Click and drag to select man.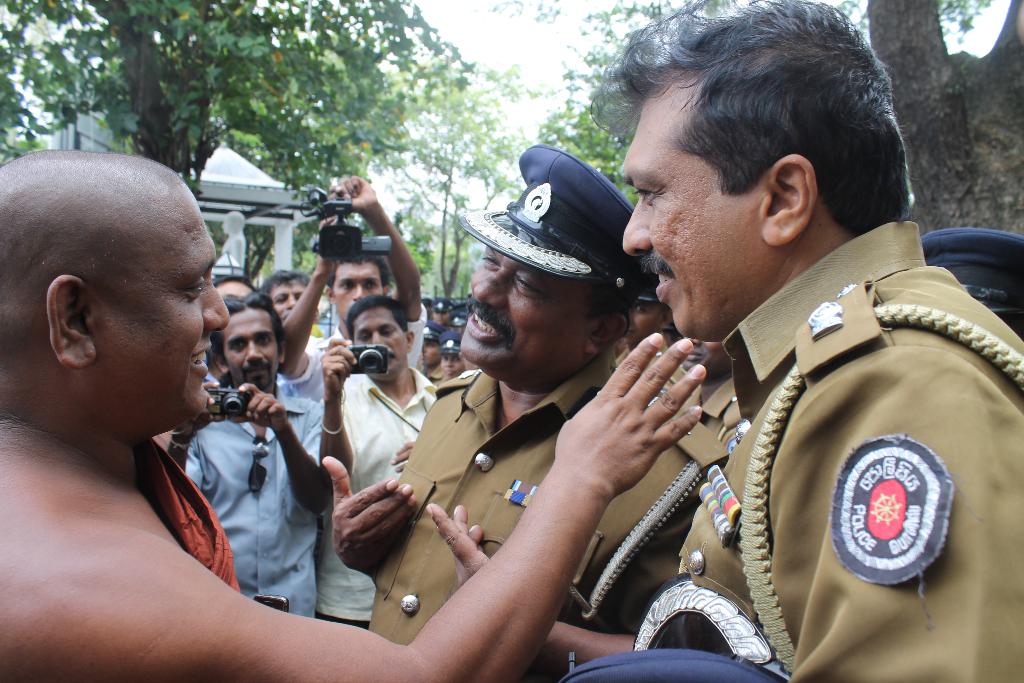
Selection: l=320, t=292, r=438, b=630.
